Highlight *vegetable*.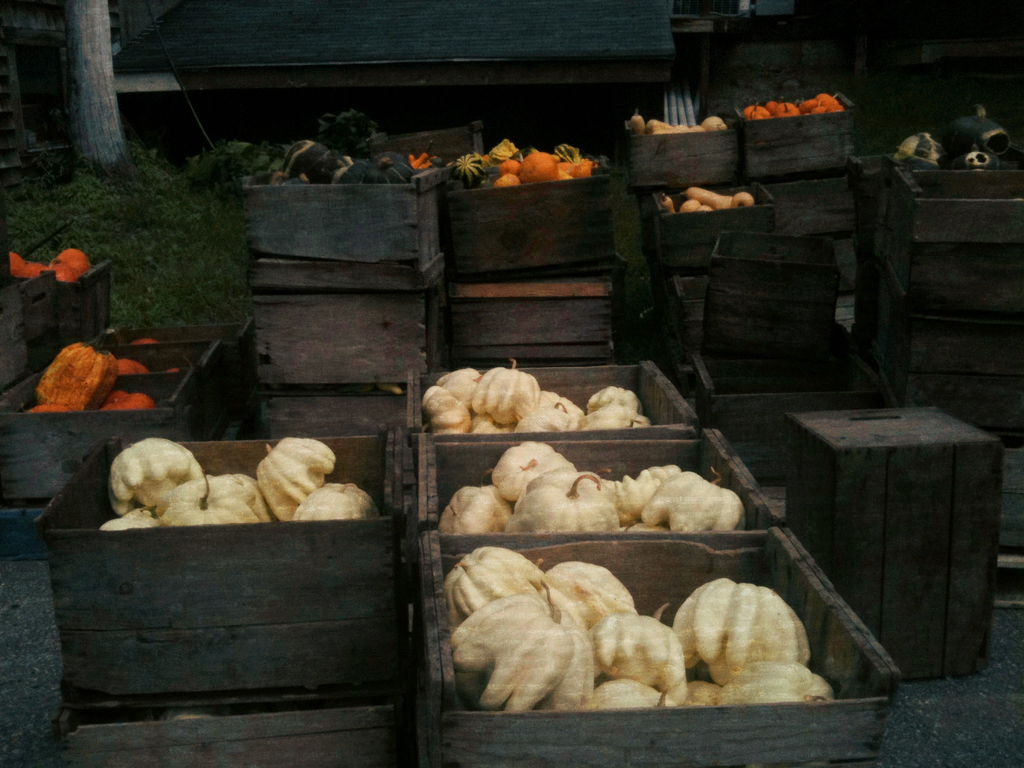
Highlighted region: box=[117, 356, 149, 373].
